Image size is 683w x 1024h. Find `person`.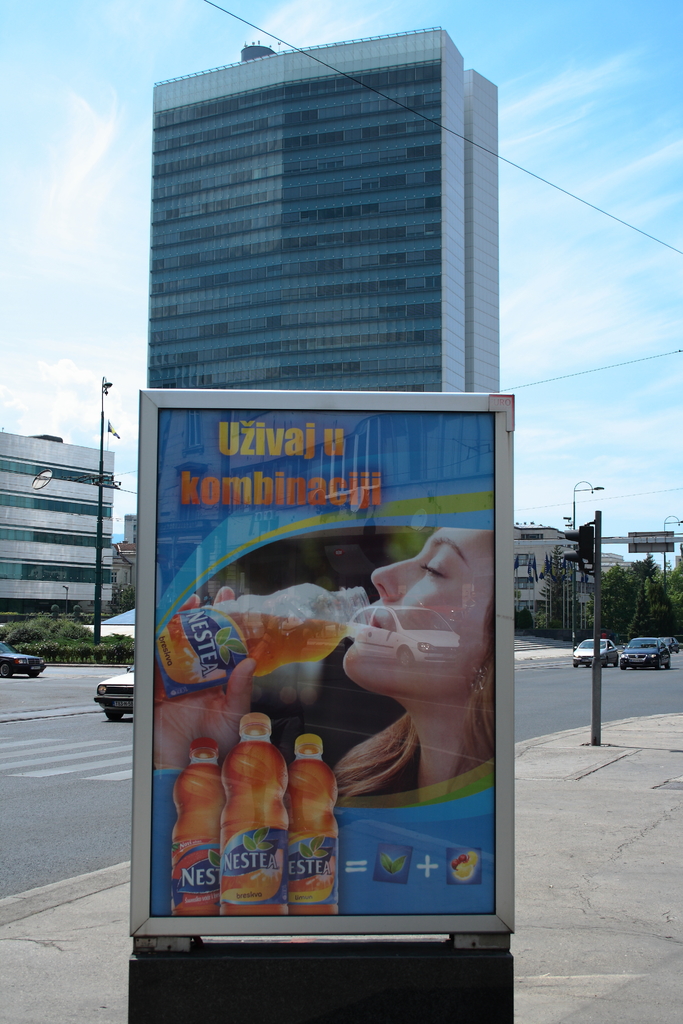
(left=155, top=527, right=502, bottom=797).
